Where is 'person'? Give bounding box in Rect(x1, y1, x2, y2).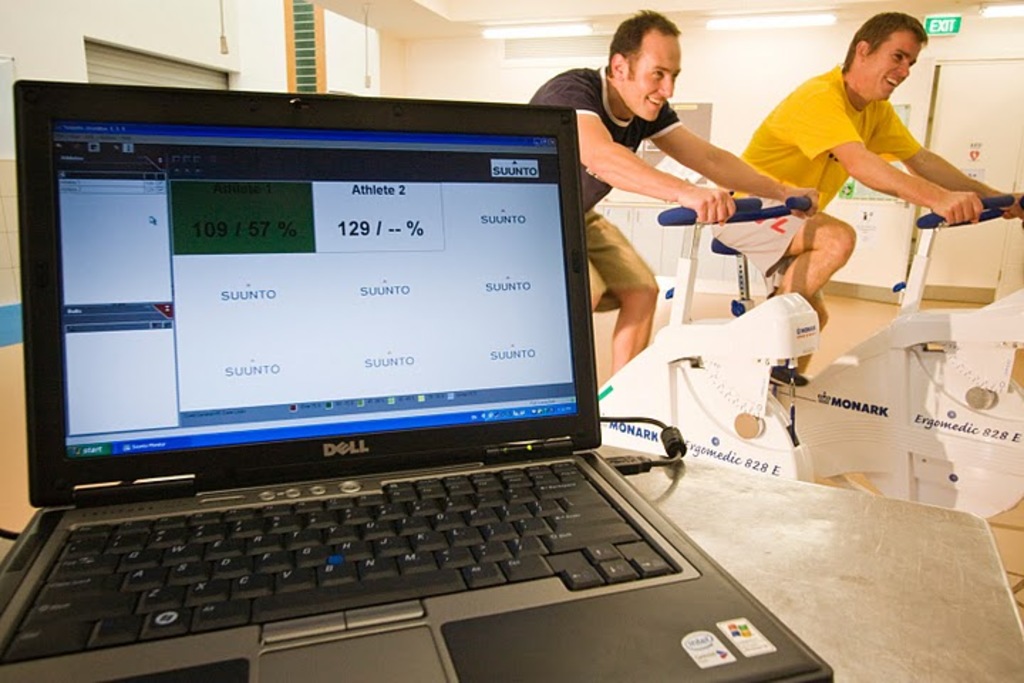
Rect(526, 7, 816, 376).
